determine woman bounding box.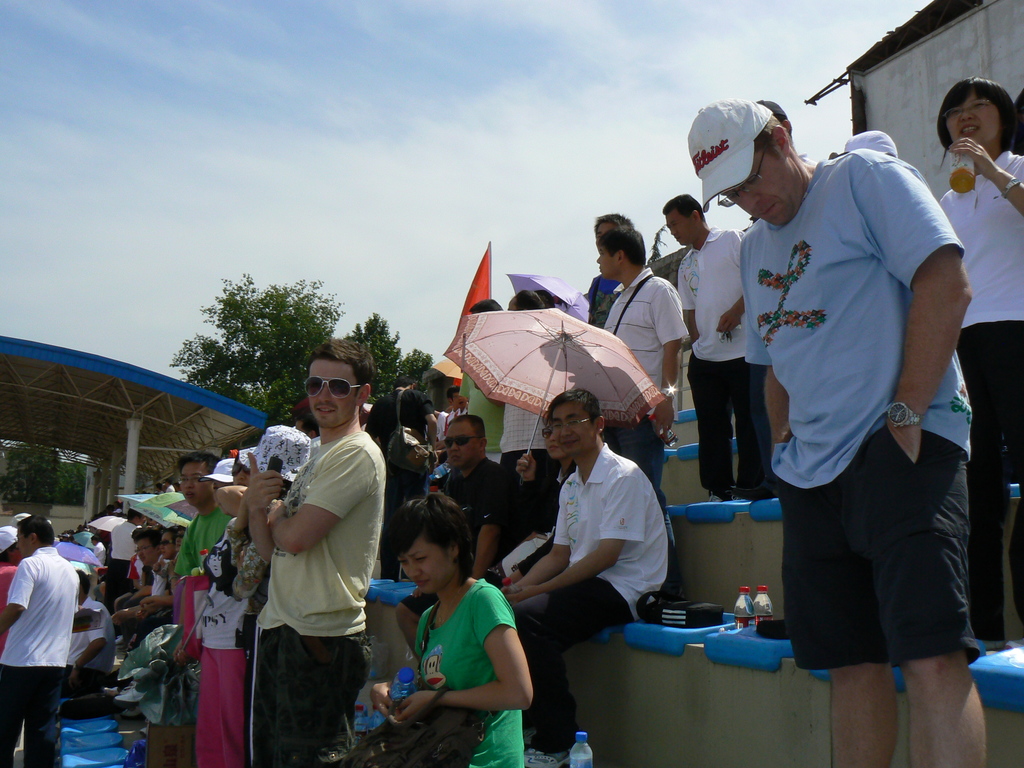
Determined: locate(351, 491, 541, 767).
